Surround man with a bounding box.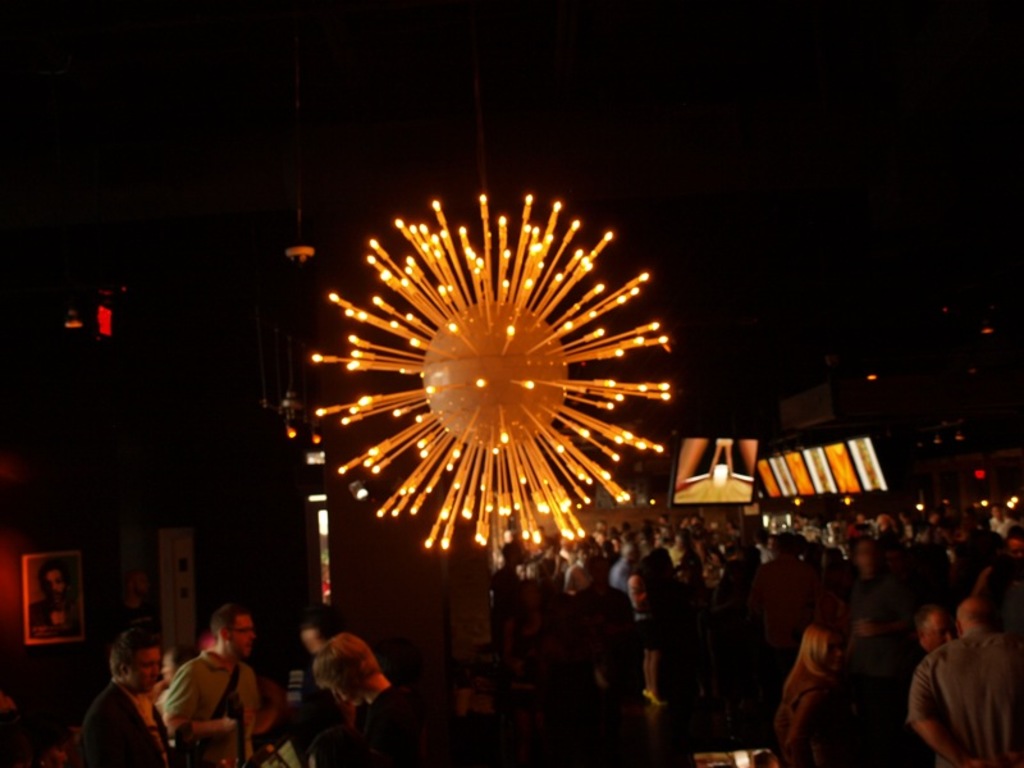
region(904, 585, 1015, 767).
